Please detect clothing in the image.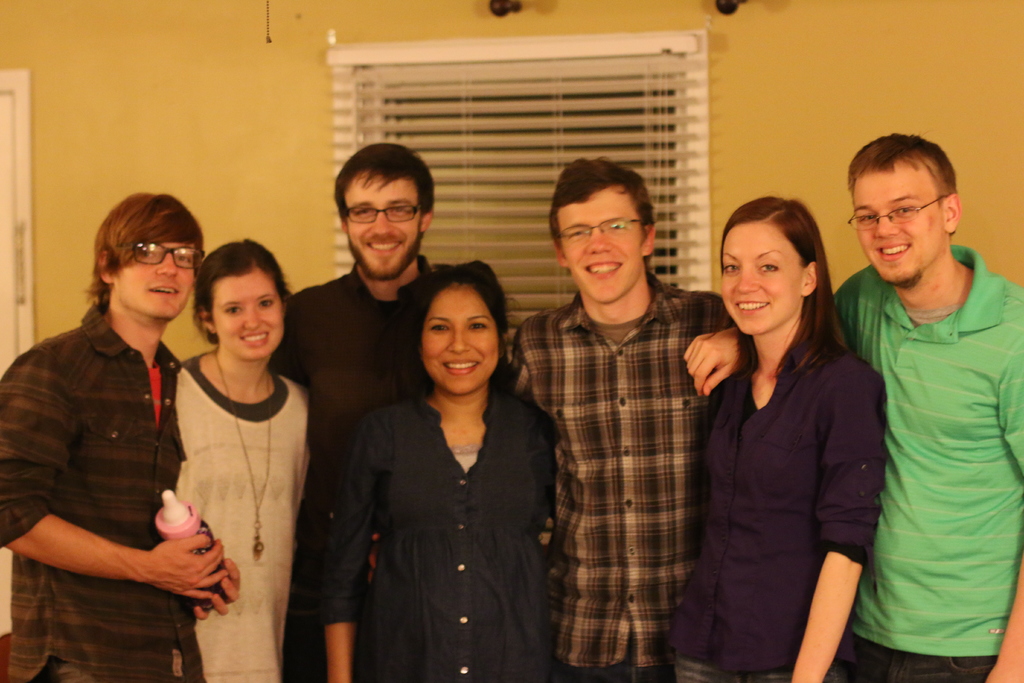
(left=20, top=266, right=205, bottom=648).
